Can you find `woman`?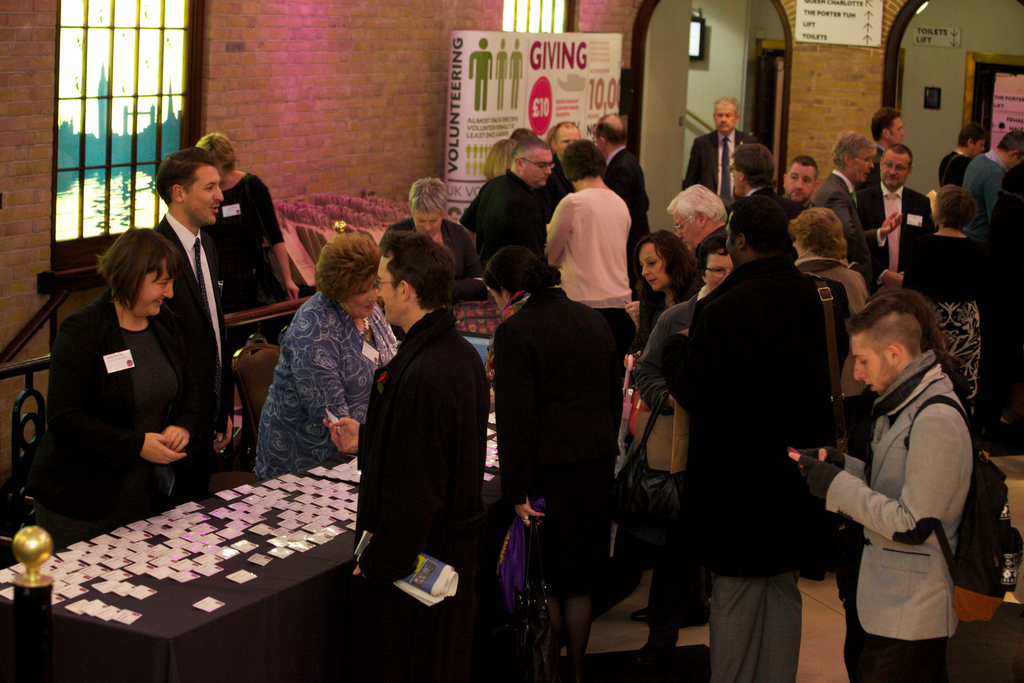
Yes, bounding box: <bbox>193, 127, 307, 321</bbox>.
